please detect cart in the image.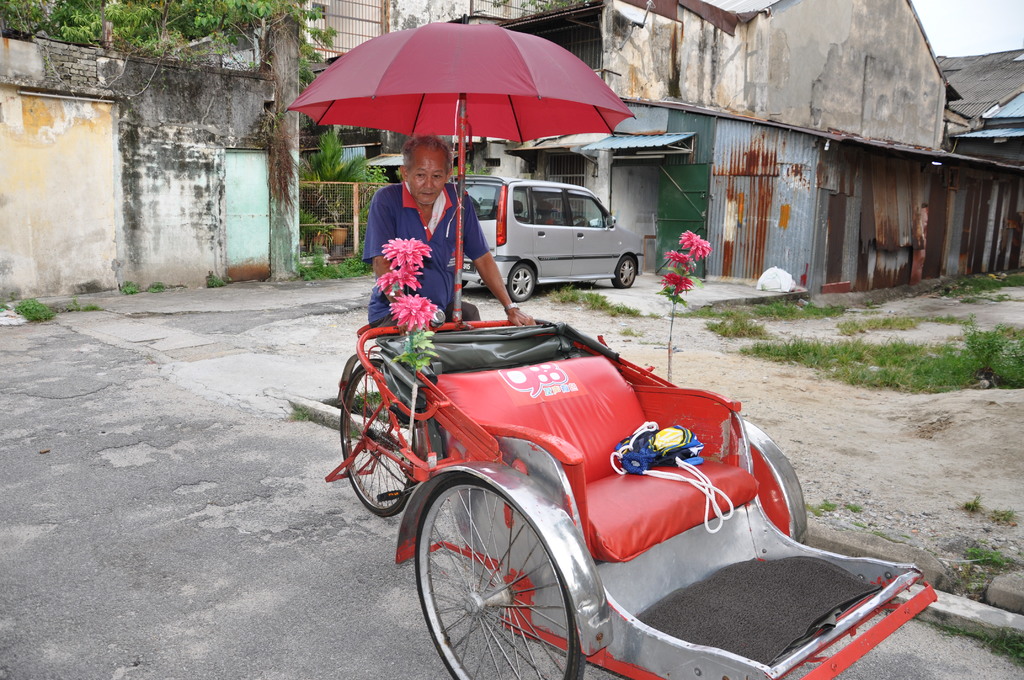
(left=326, top=318, right=939, bottom=679).
